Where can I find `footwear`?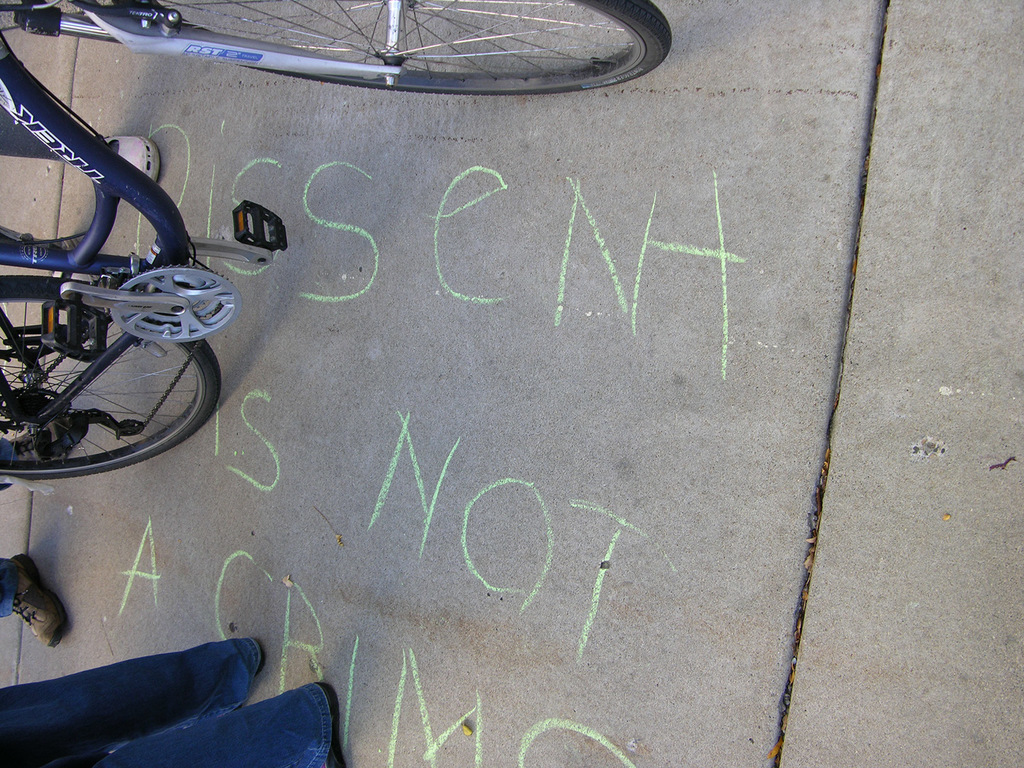
You can find it at region(317, 678, 351, 767).
